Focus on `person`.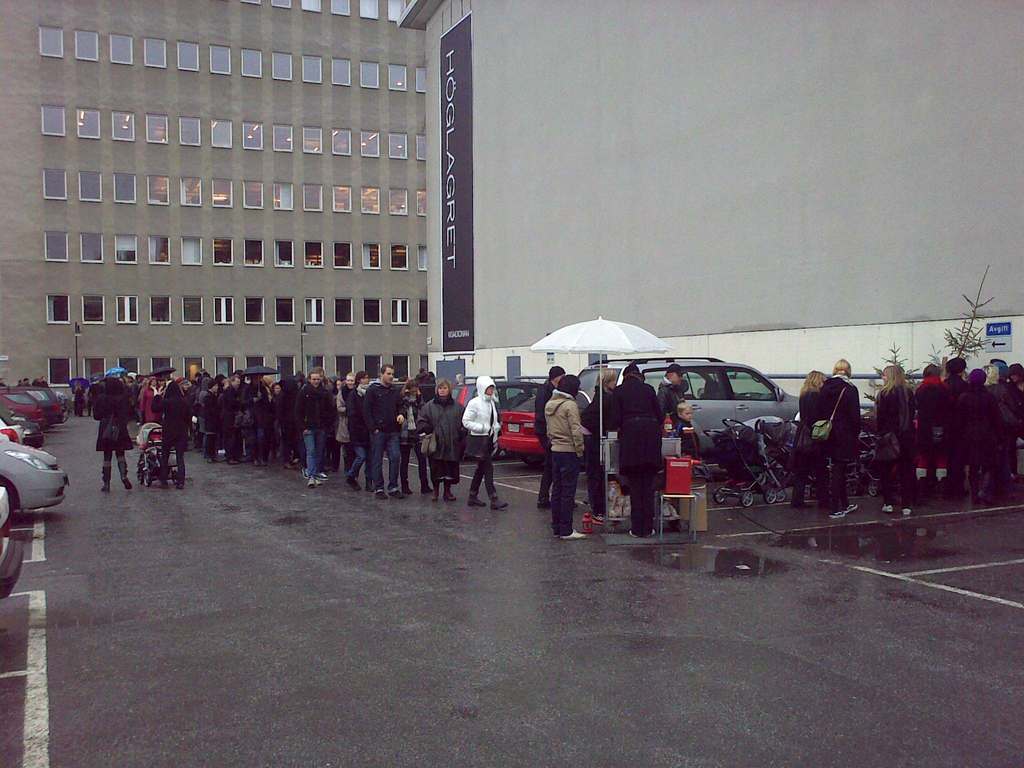
Focused at 941:356:970:397.
